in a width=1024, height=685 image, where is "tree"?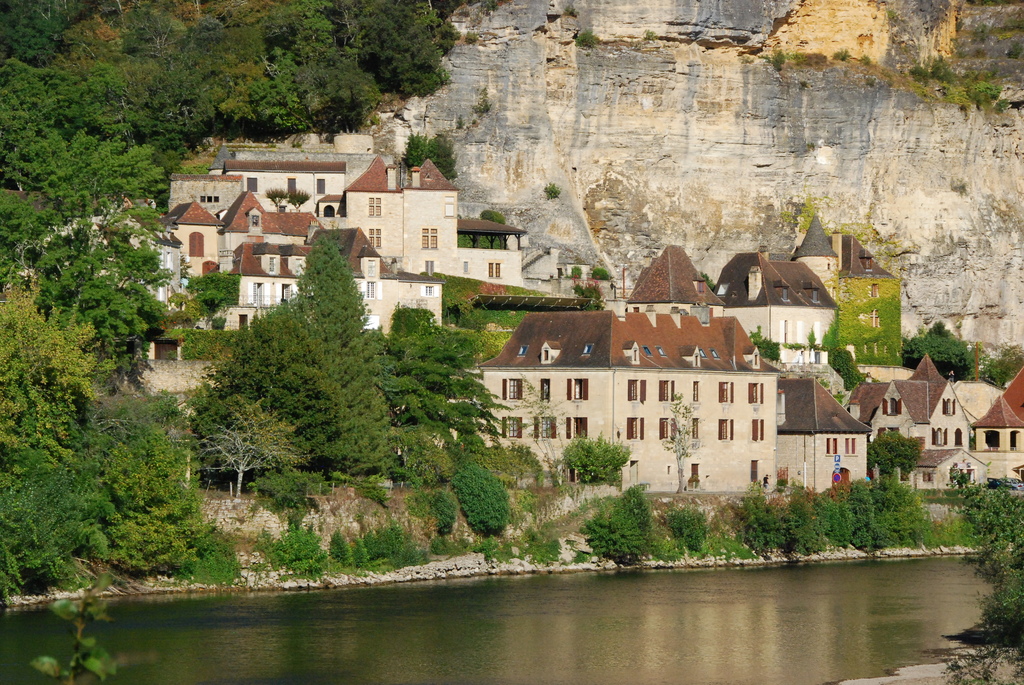
rect(588, 264, 609, 283).
